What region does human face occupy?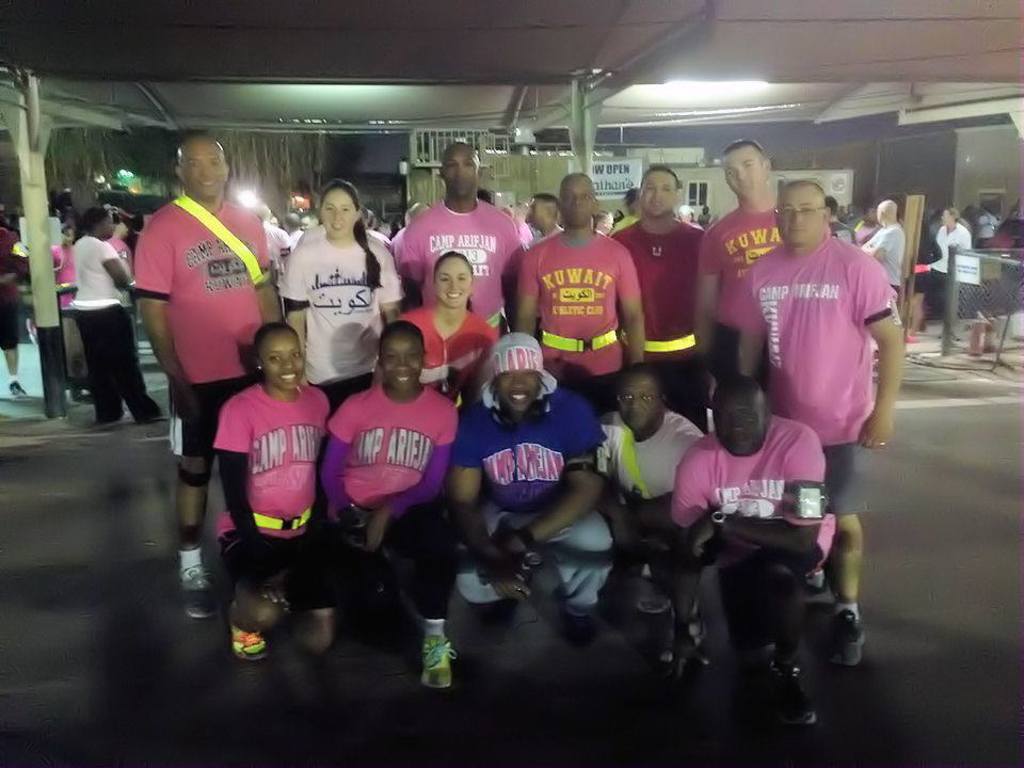
725:142:767:197.
